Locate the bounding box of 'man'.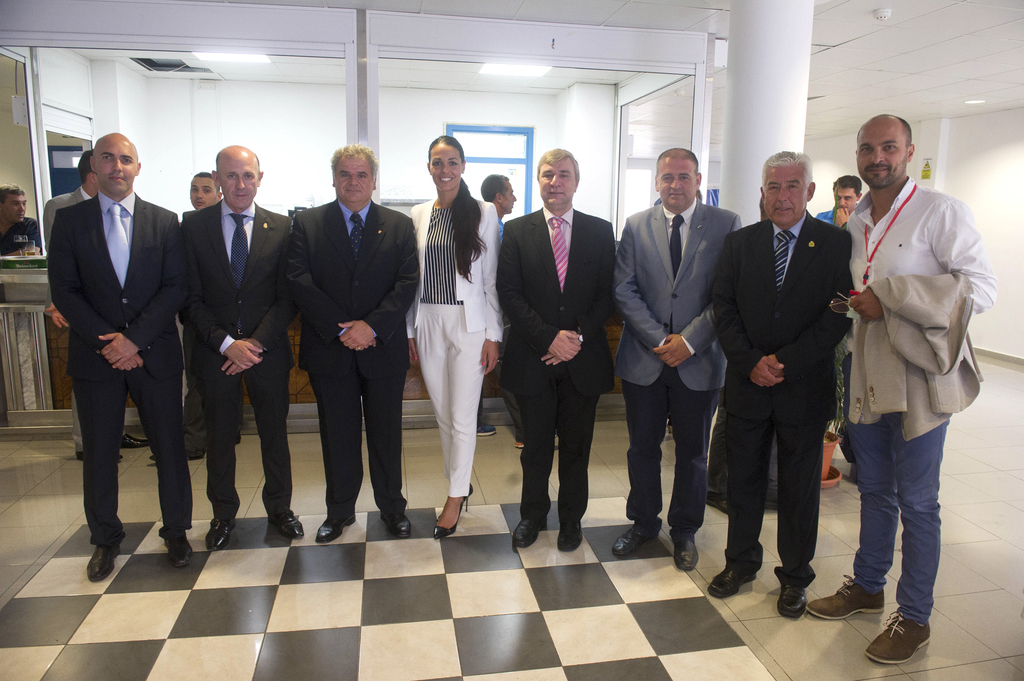
Bounding box: 271/138/415/533.
